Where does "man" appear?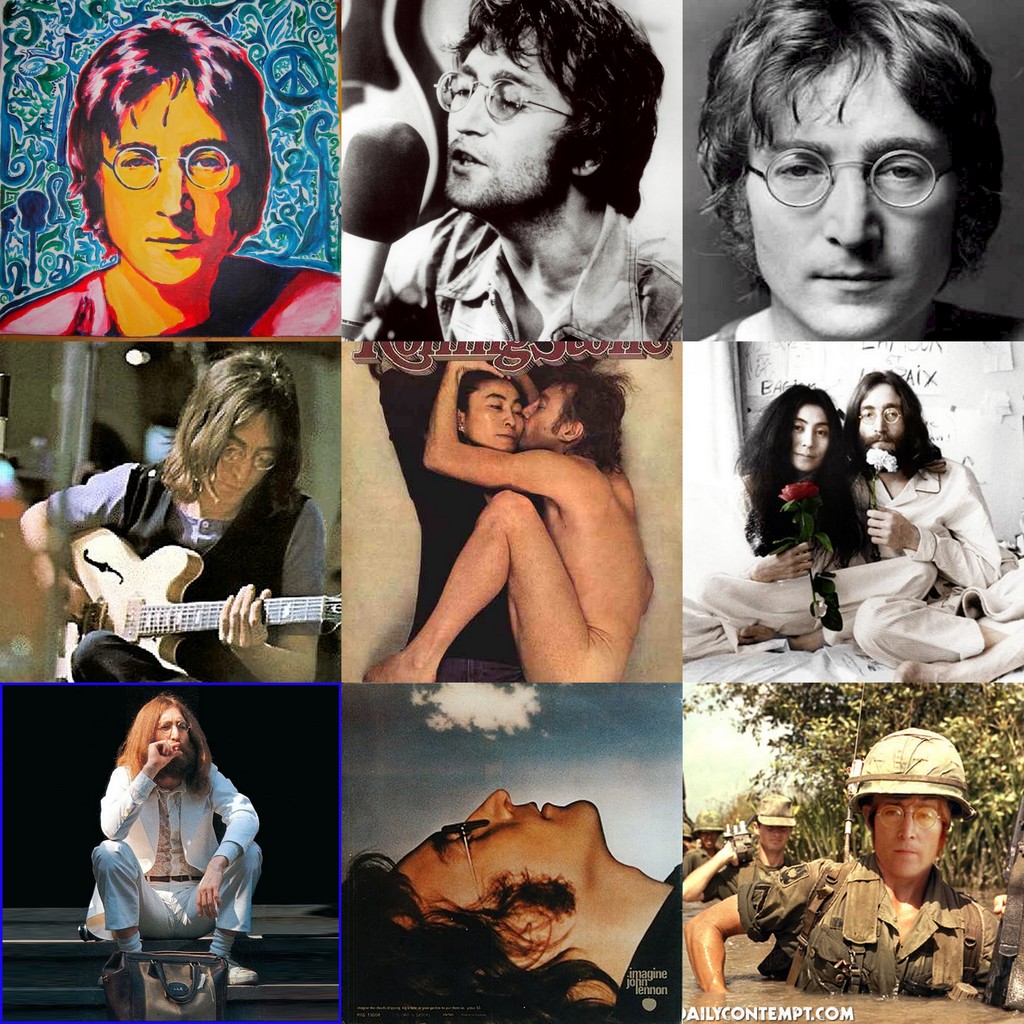
Appears at box(13, 33, 337, 385).
